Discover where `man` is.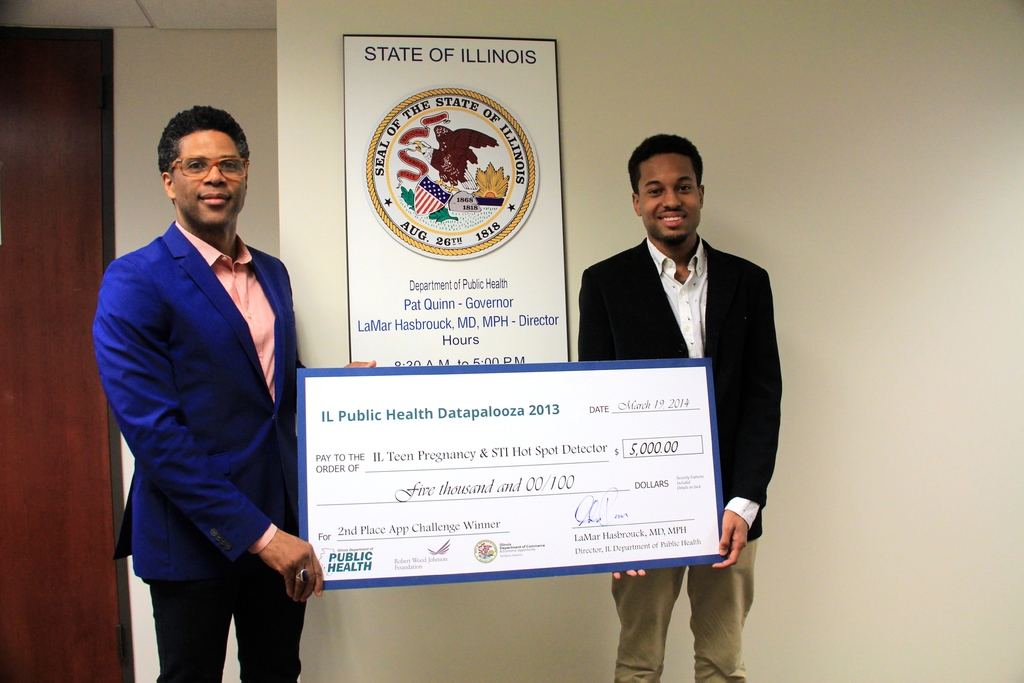
Discovered at 90:103:330:681.
